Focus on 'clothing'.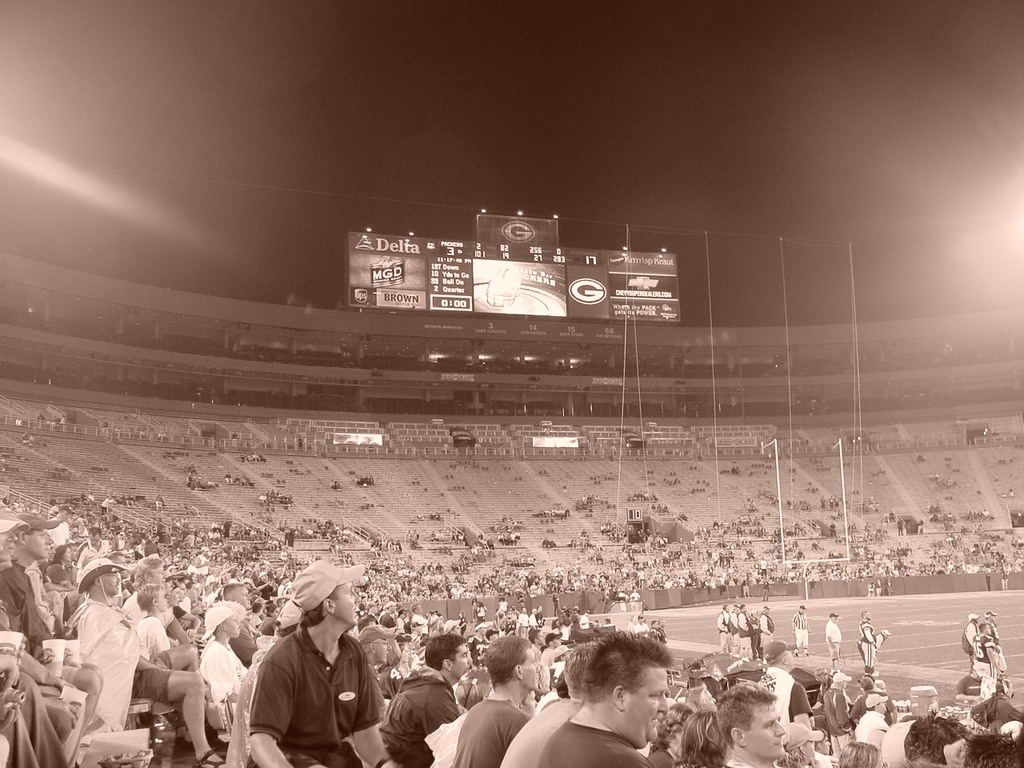
Focused at {"left": 372, "top": 658, "right": 460, "bottom": 767}.
